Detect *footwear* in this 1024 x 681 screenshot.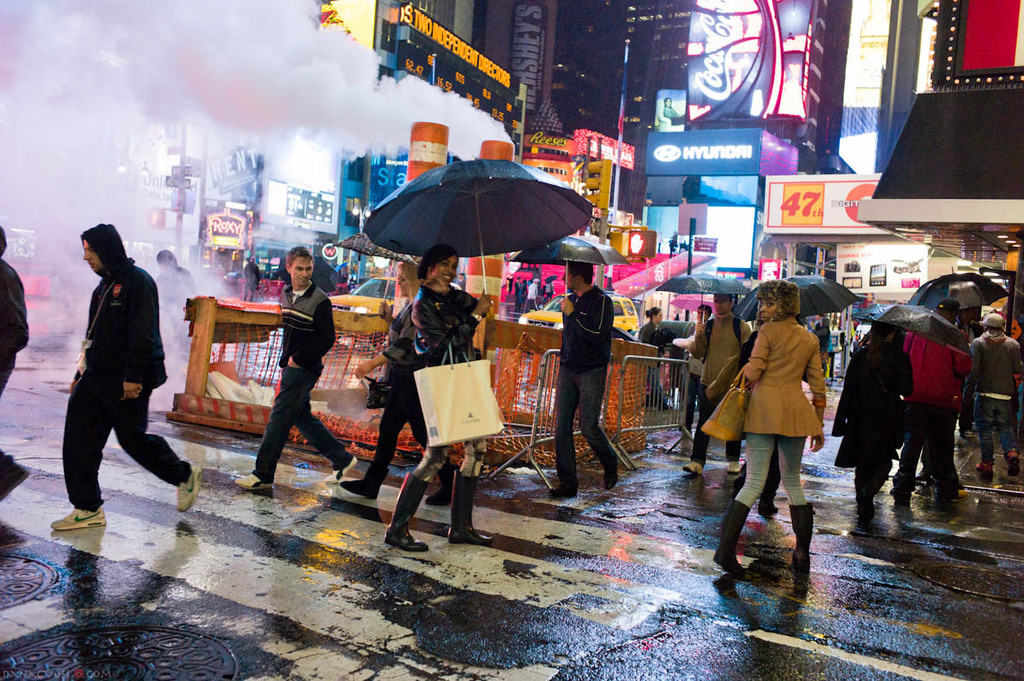
Detection: <region>1007, 445, 1023, 478</region>.
